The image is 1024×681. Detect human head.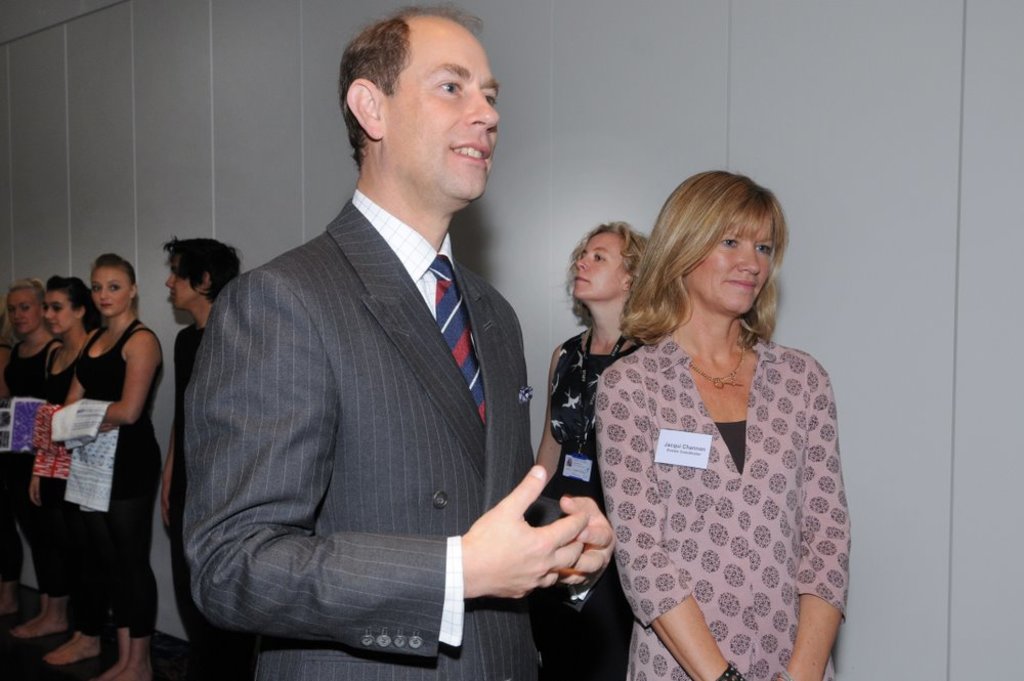
Detection: <bbox>43, 273, 89, 339</bbox>.
